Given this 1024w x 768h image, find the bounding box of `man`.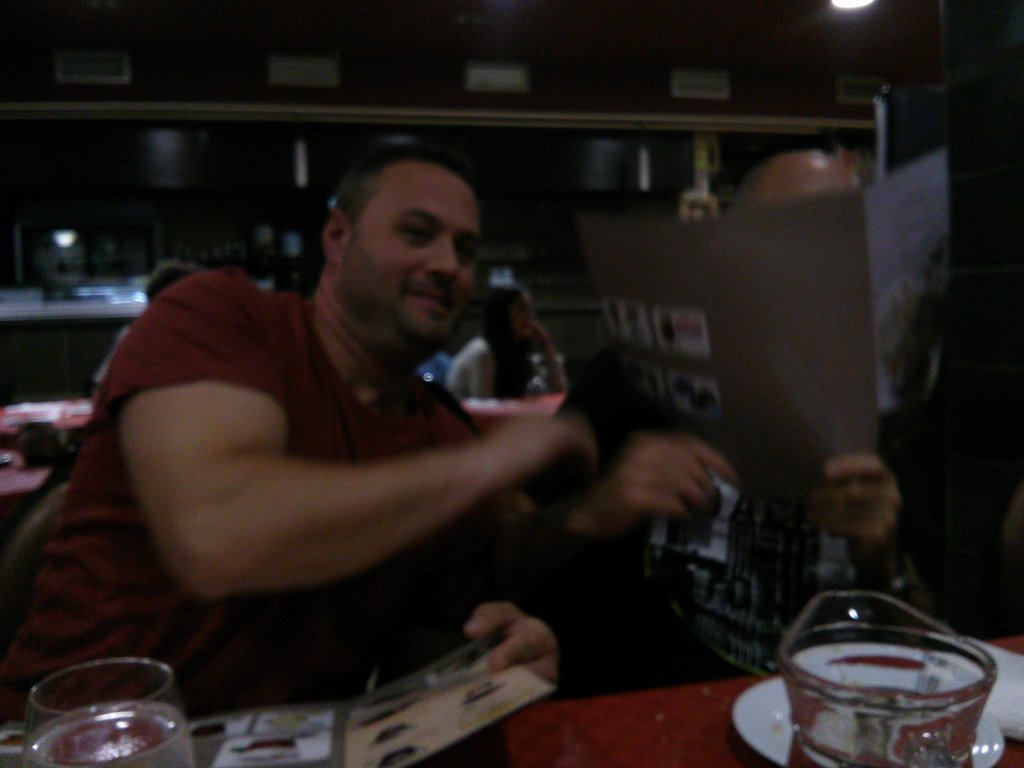
(x1=575, y1=146, x2=910, y2=688).
